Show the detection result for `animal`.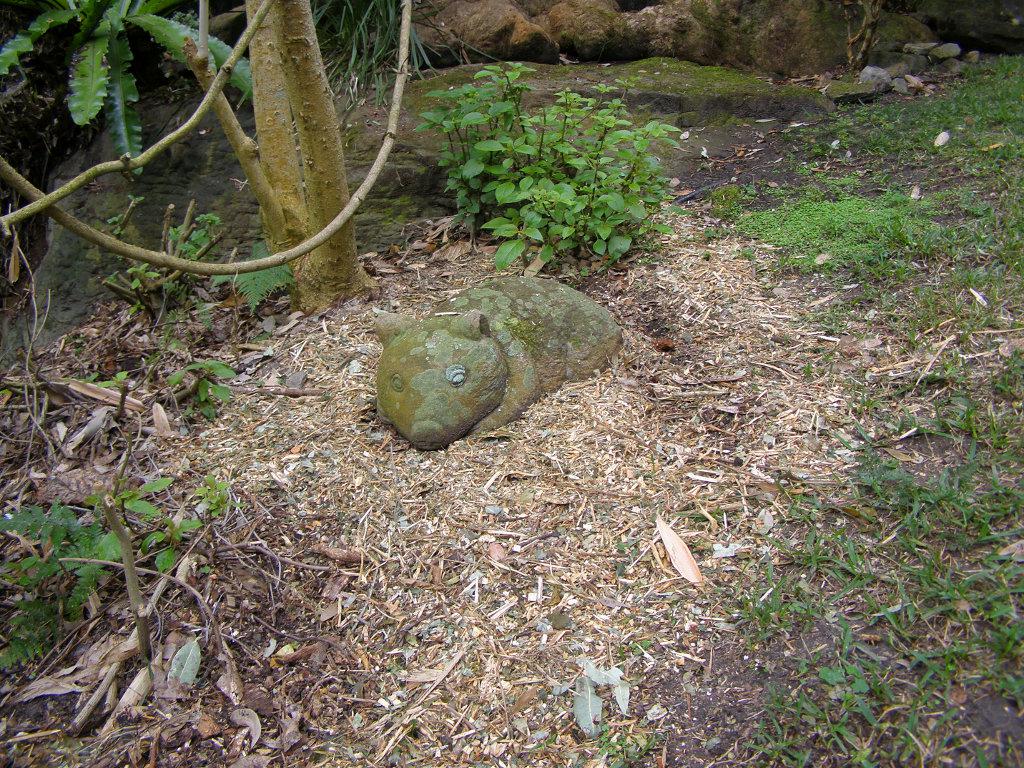
358,284,626,453.
